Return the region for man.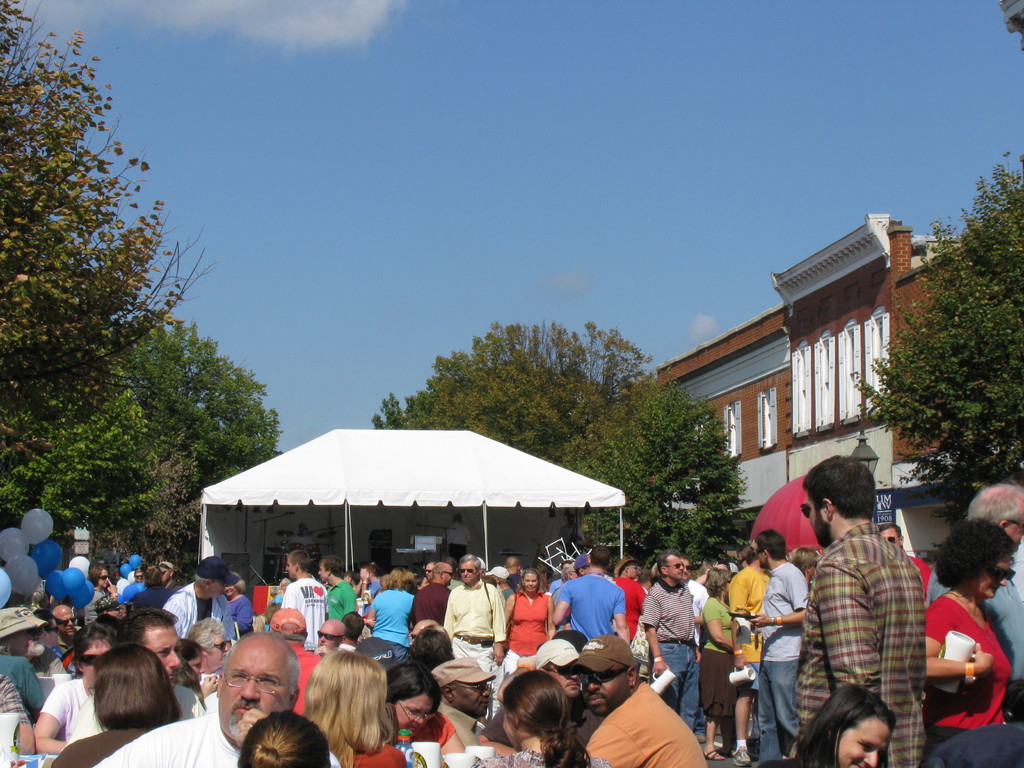
433:656:493:740.
